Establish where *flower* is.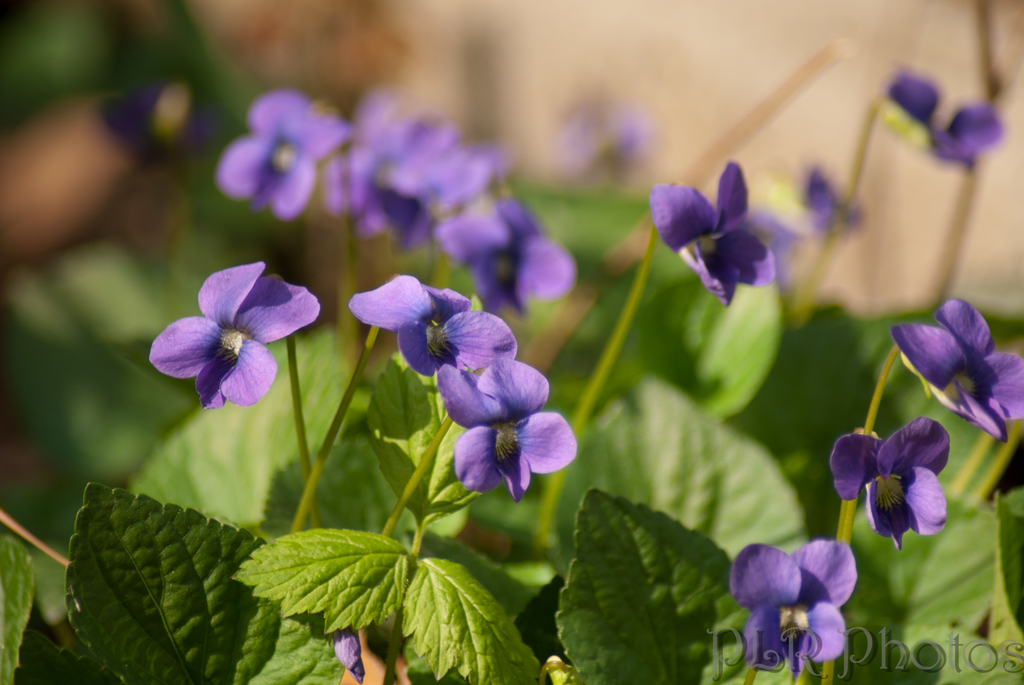
Established at [left=647, top=161, right=782, bottom=308].
